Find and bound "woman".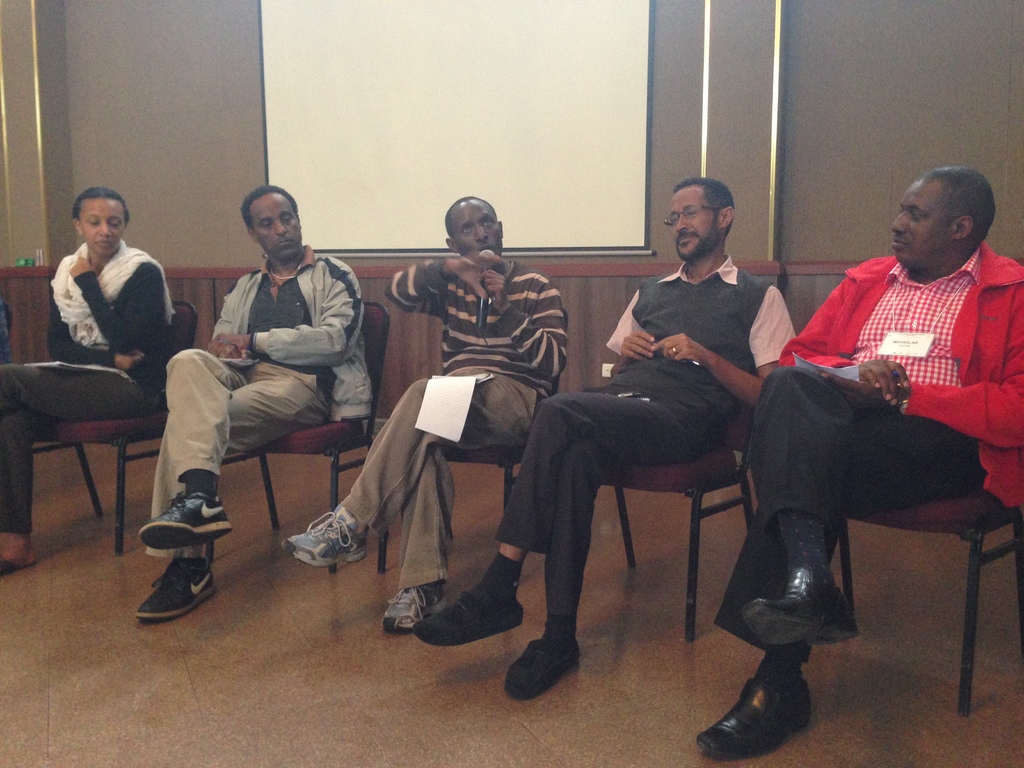
Bound: {"x1": 0, "y1": 182, "x2": 178, "y2": 579}.
